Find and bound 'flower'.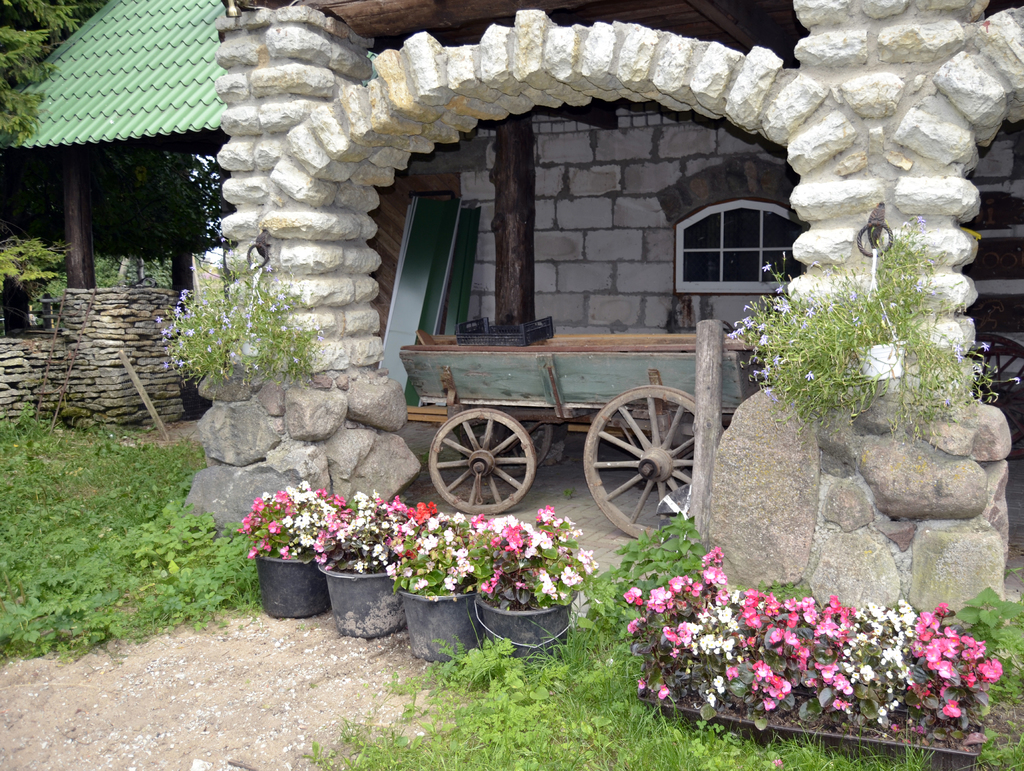
Bound: (762, 266, 772, 272).
